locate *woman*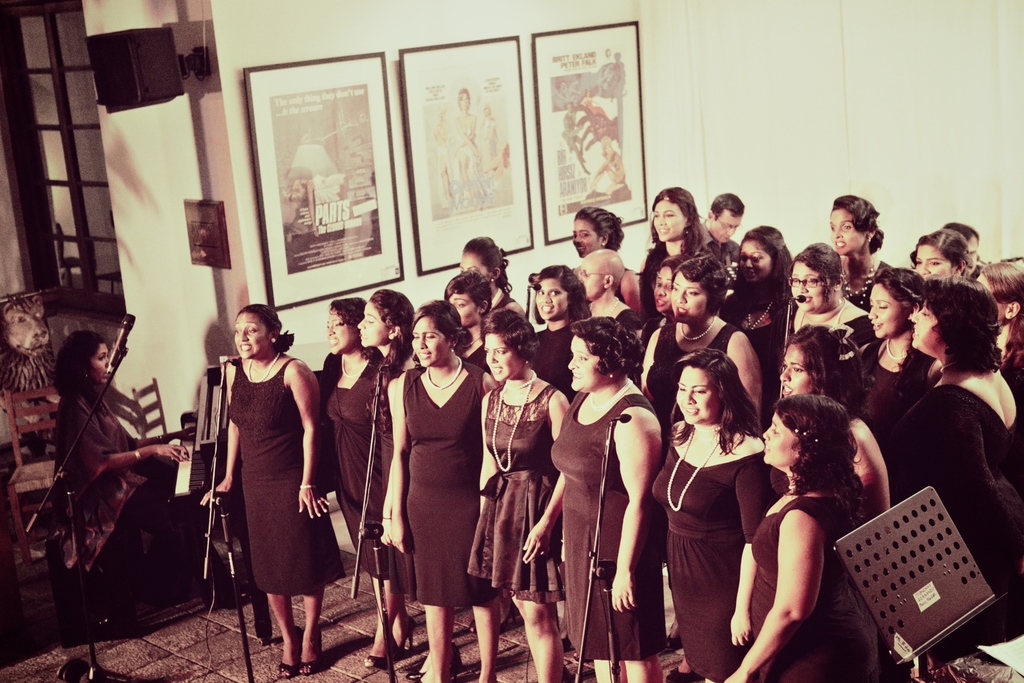
Rect(853, 264, 937, 431)
